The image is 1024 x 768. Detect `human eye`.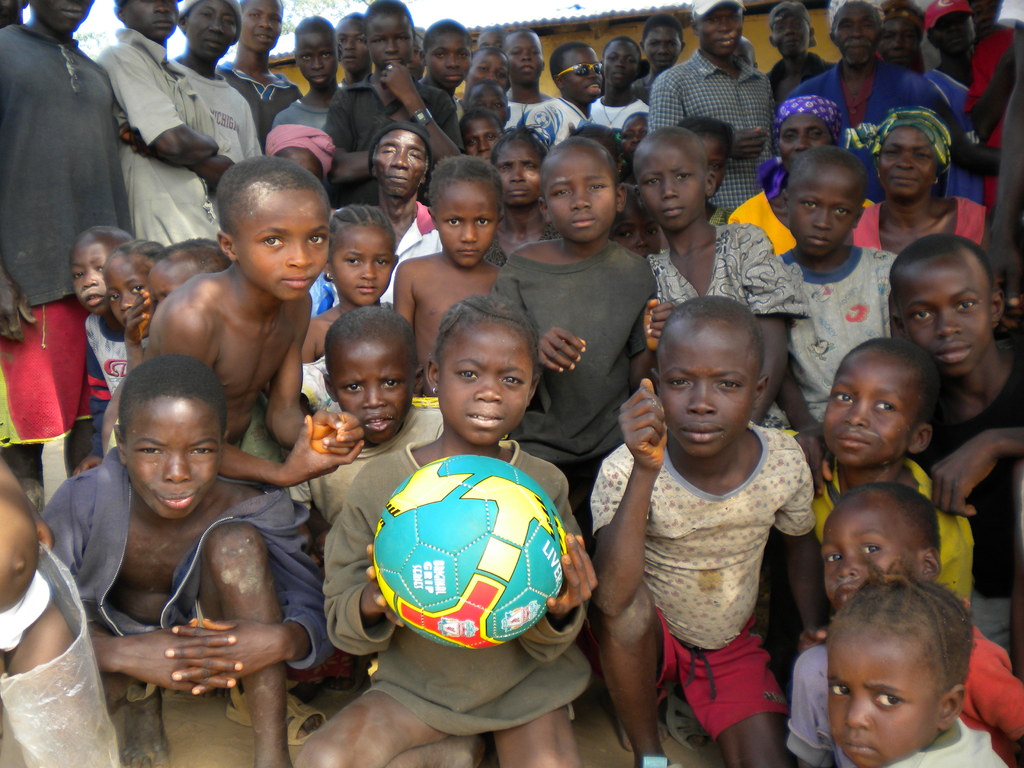
Detection: (380, 145, 394, 156).
